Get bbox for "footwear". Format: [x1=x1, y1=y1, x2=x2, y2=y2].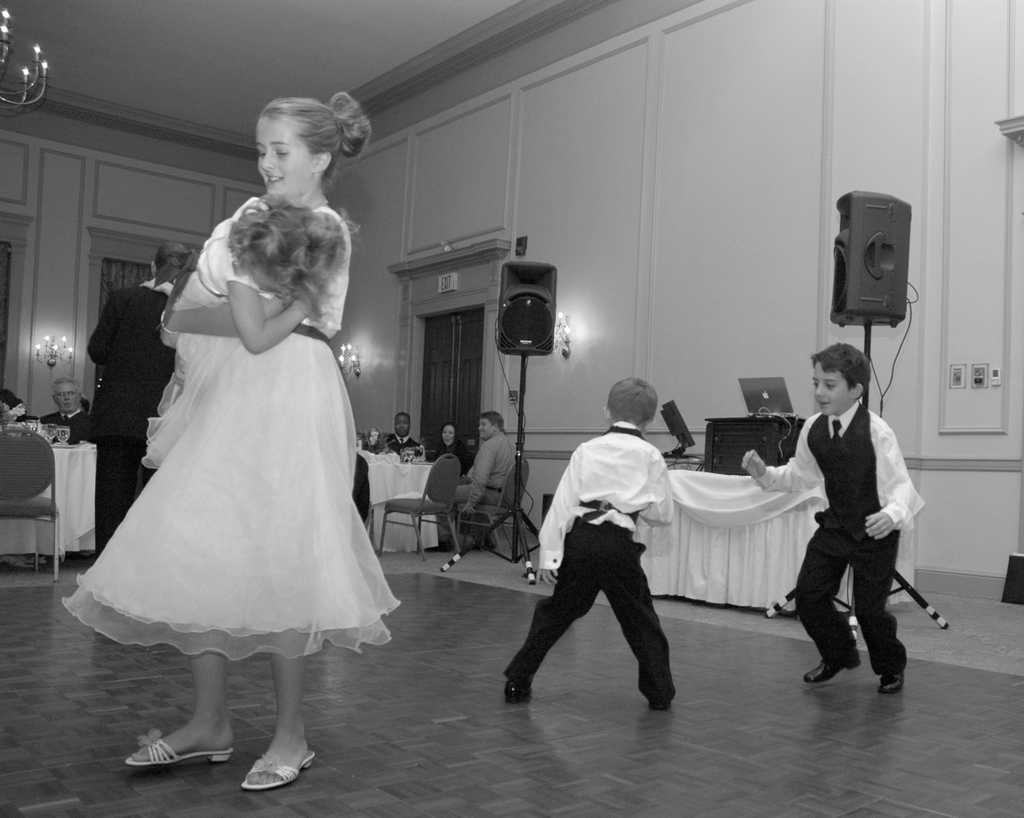
[x1=451, y1=536, x2=476, y2=555].
